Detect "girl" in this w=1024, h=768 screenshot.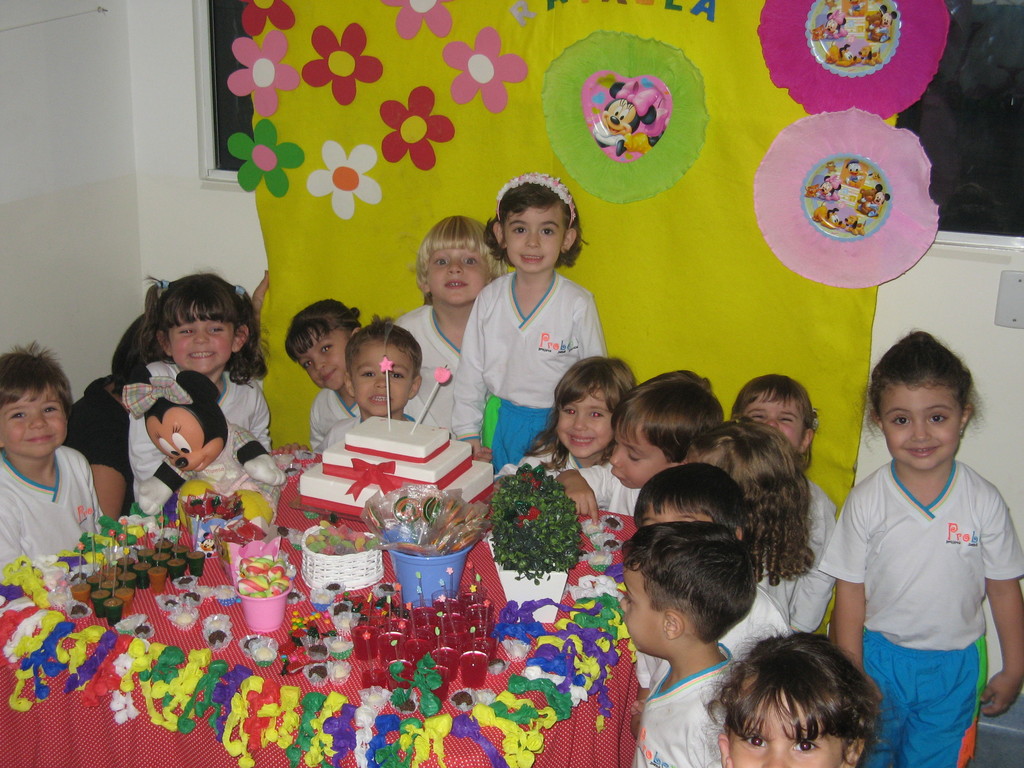
Detection: bbox=(283, 298, 439, 451).
